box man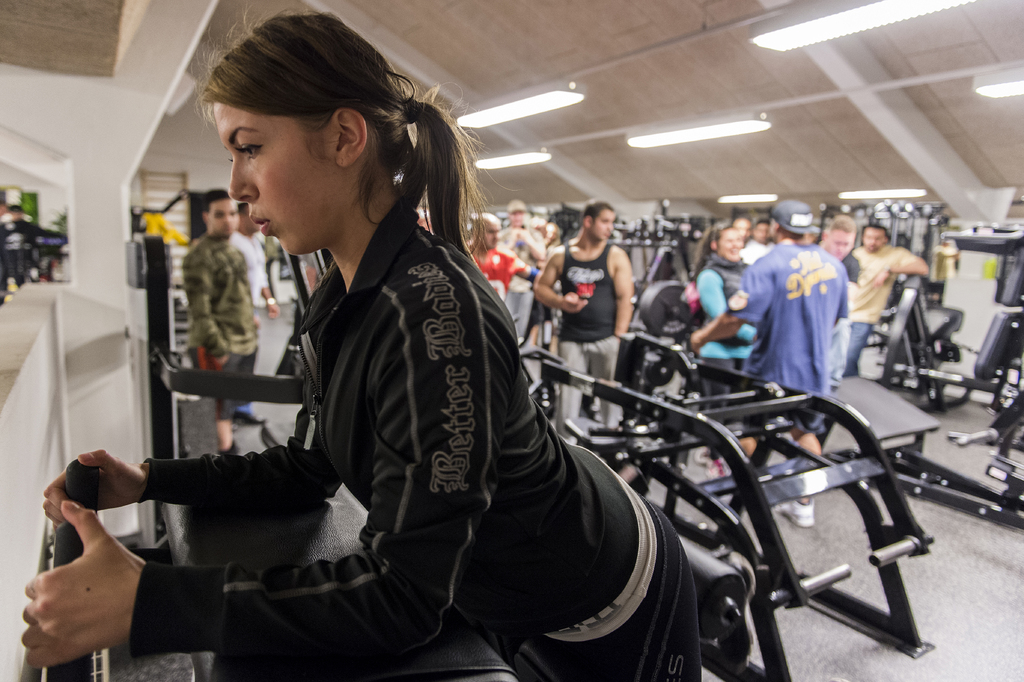
select_region(463, 211, 540, 301)
